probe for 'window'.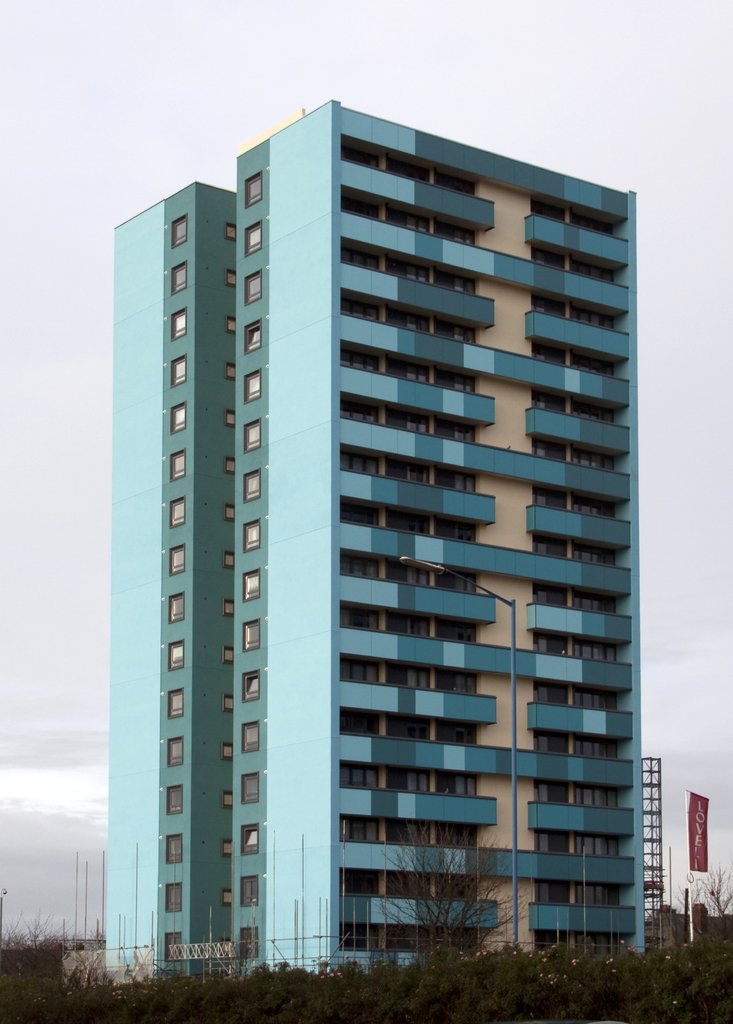
Probe result: (436,564,476,591).
